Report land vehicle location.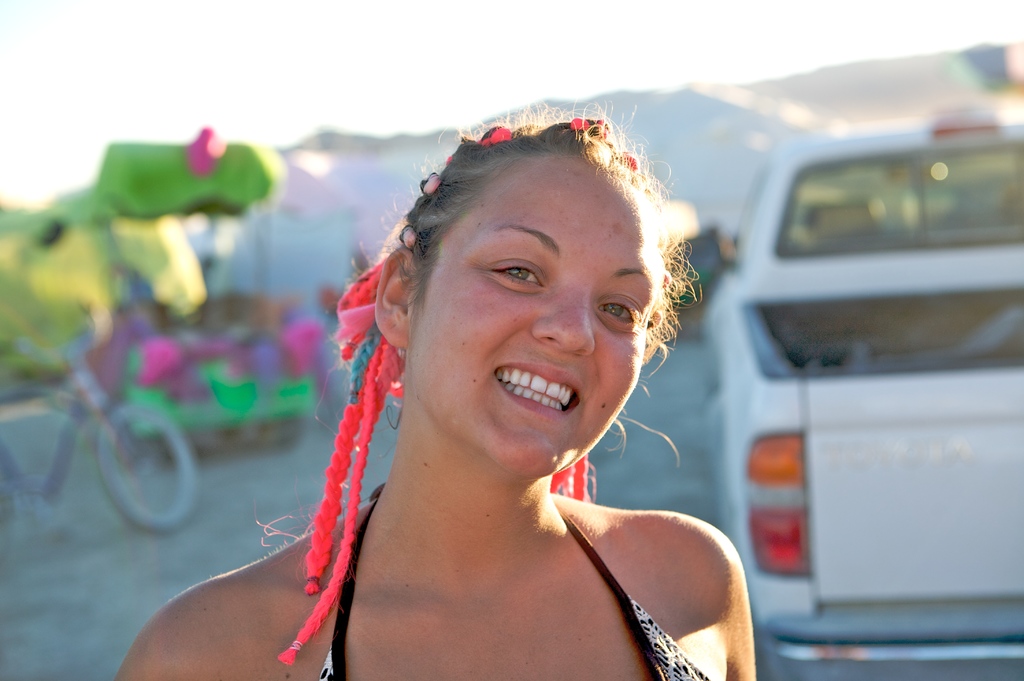
Report: pyautogui.locateOnScreen(0, 327, 196, 530).
